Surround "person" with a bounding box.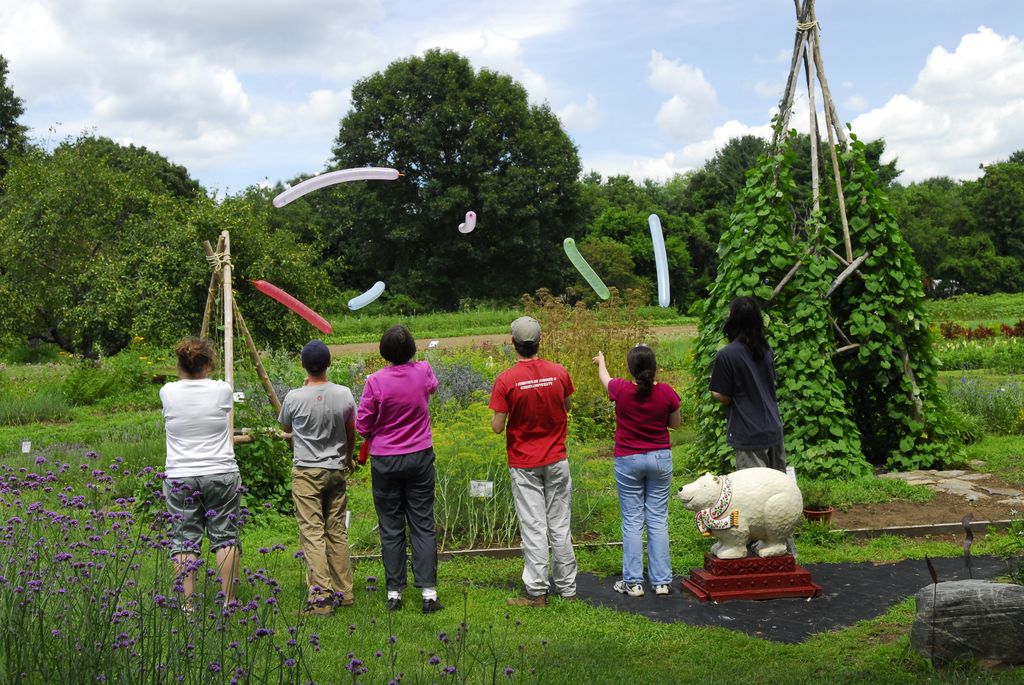
Rect(351, 323, 438, 610).
